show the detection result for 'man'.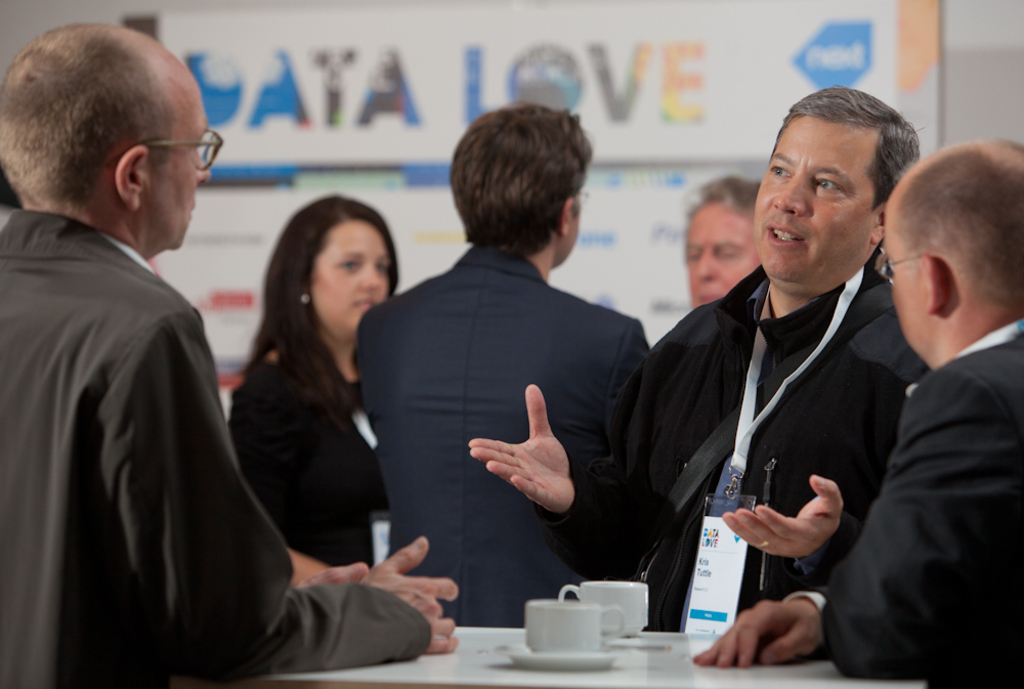
detection(697, 142, 1023, 688).
